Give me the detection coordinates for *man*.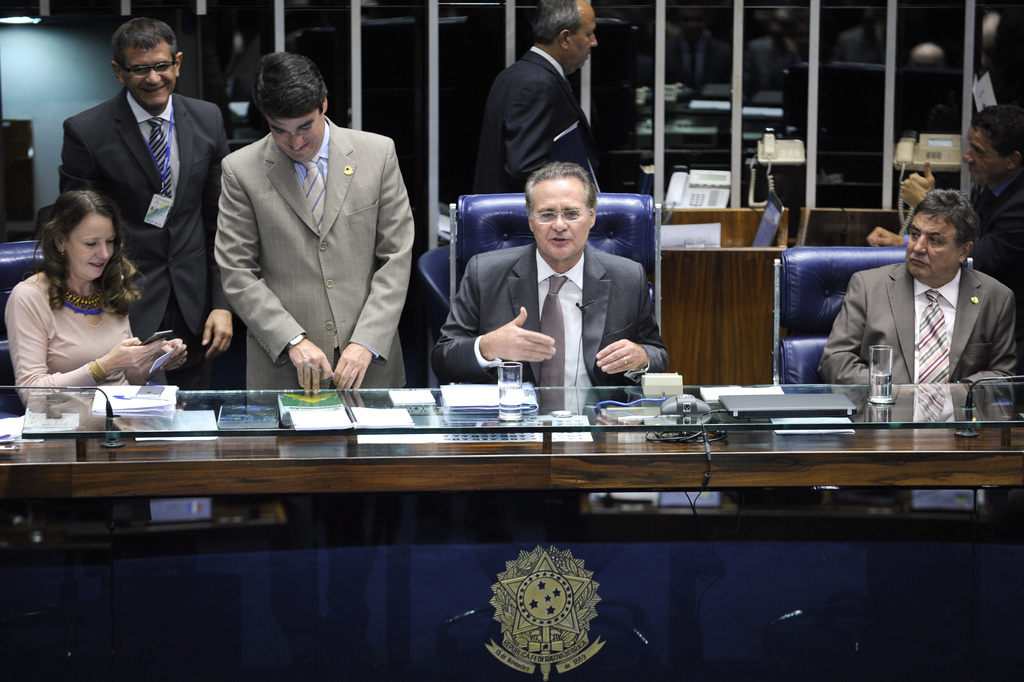
select_region(58, 15, 236, 389).
